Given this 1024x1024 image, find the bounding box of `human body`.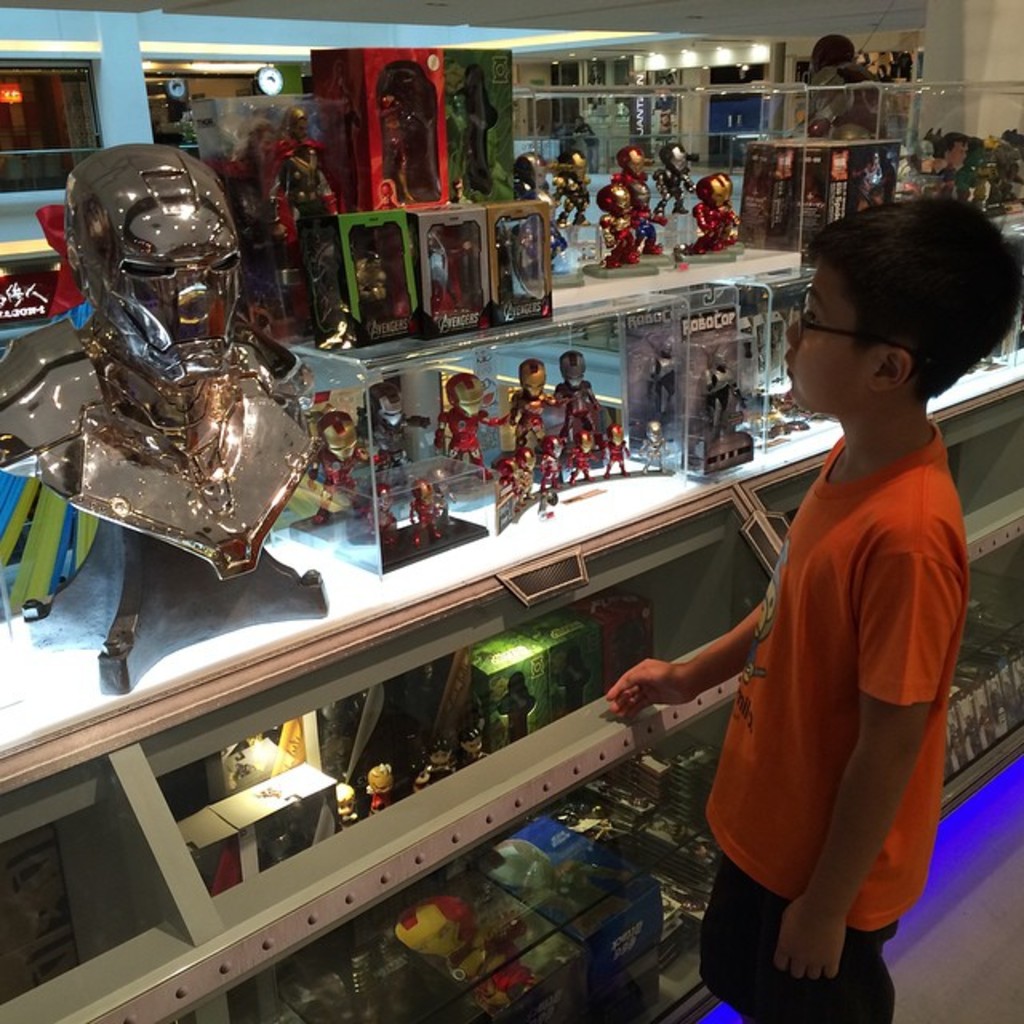
x1=496 y1=691 x2=541 y2=744.
